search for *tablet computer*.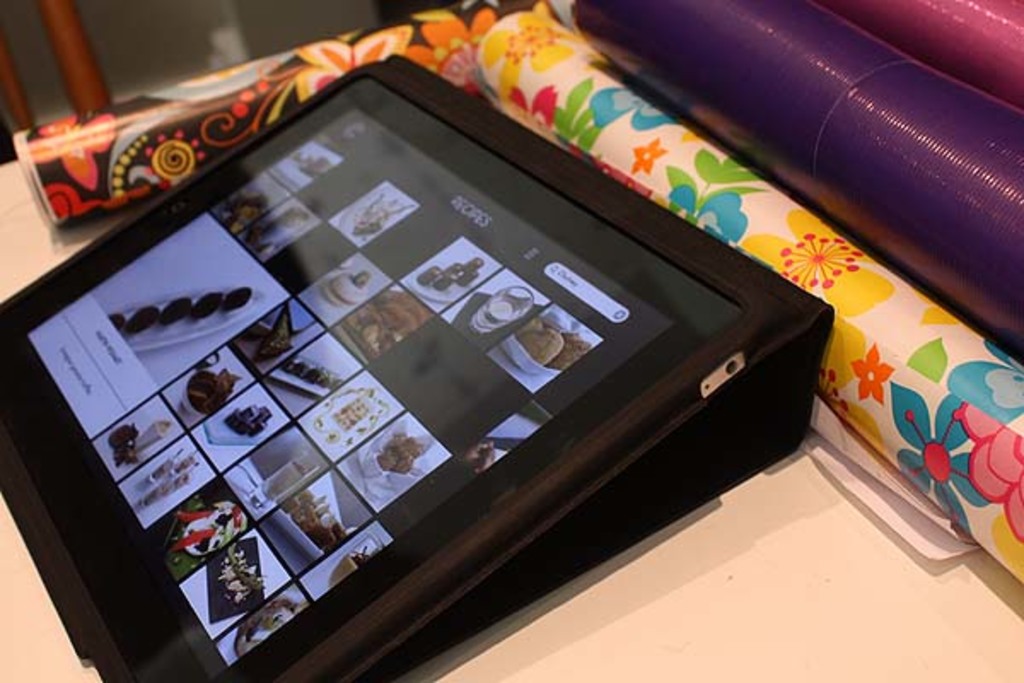
Found at <box>0,51,833,681</box>.
